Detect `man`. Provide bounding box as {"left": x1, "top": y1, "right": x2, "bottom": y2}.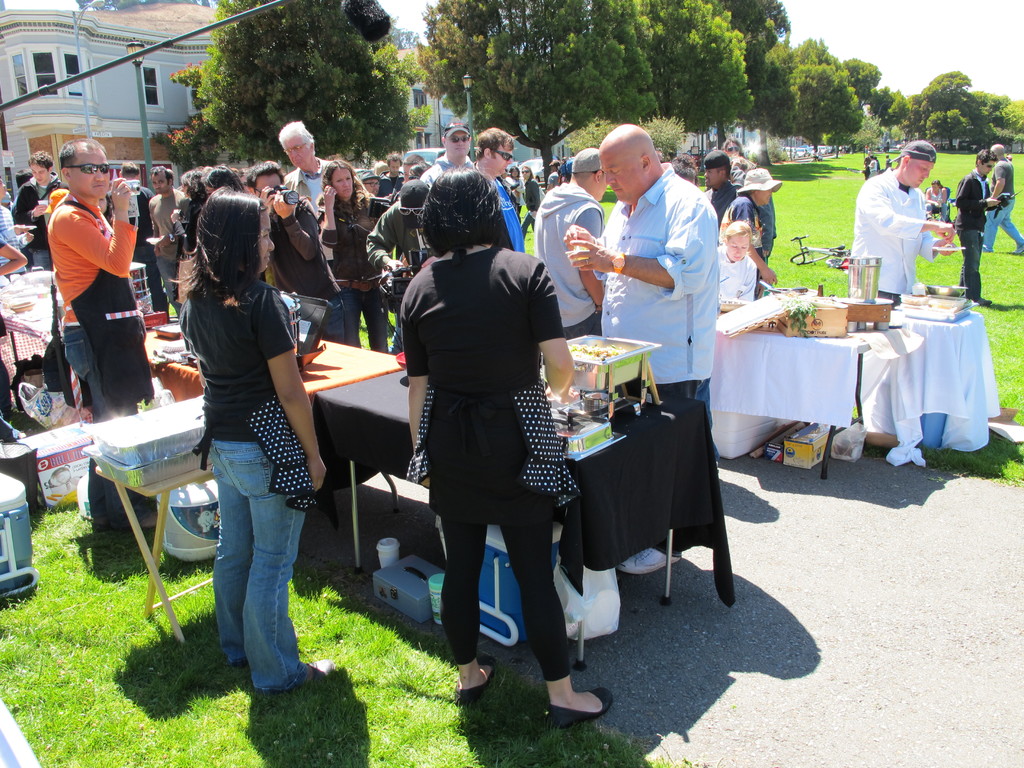
{"left": 148, "top": 164, "right": 186, "bottom": 322}.
